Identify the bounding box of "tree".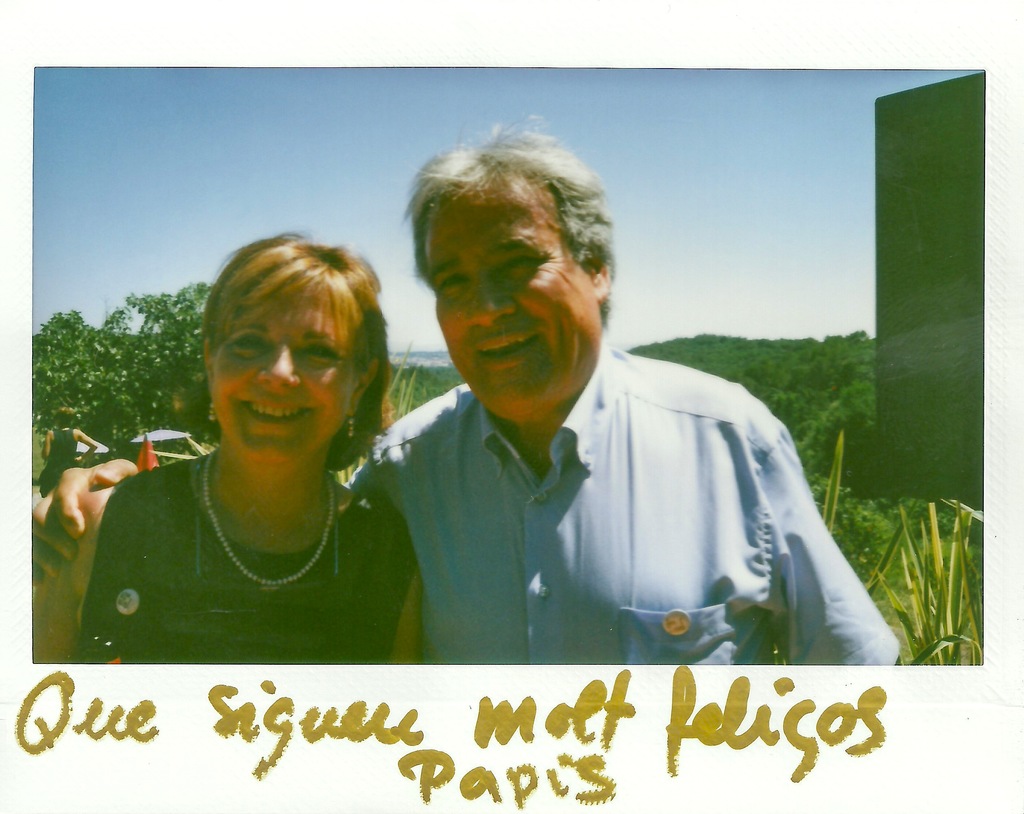
select_region(626, 334, 874, 496).
